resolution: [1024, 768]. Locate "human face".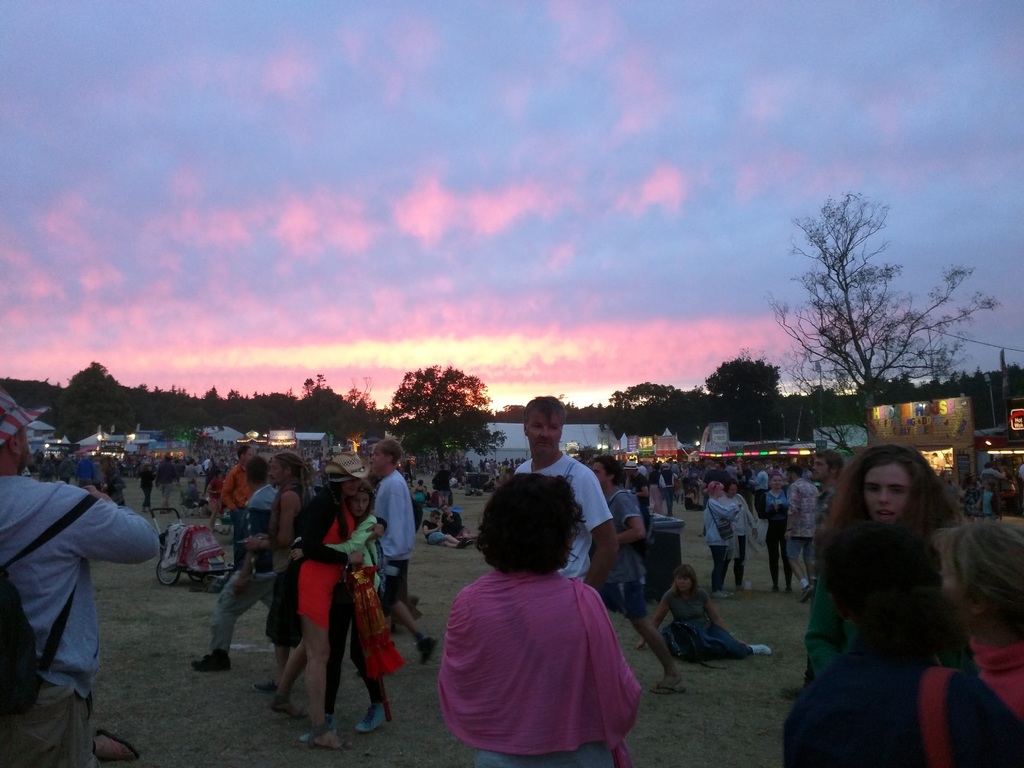
x1=591 y1=460 x2=607 y2=489.
